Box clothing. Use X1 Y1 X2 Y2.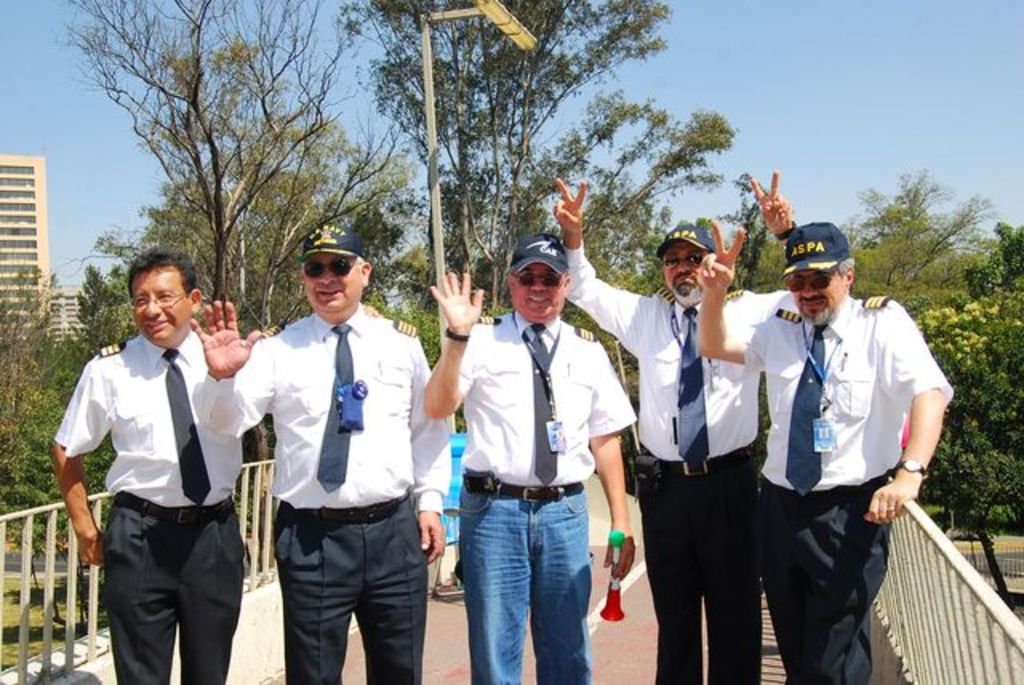
451 306 642 683.
